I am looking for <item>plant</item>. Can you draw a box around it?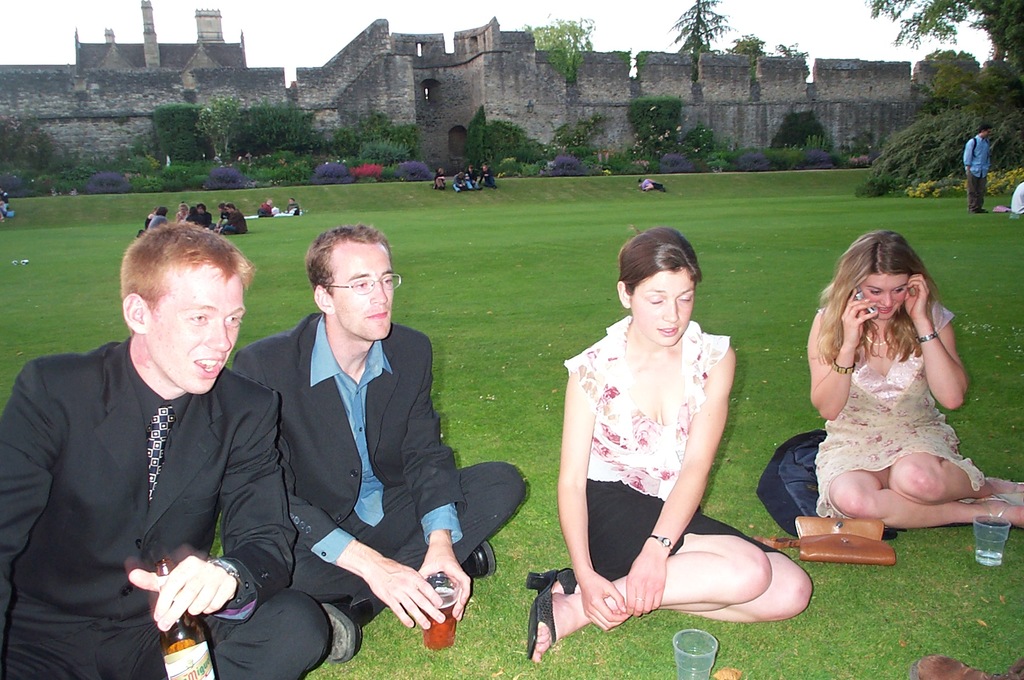
Sure, the bounding box is x1=319, y1=106, x2=425, y2=158.
